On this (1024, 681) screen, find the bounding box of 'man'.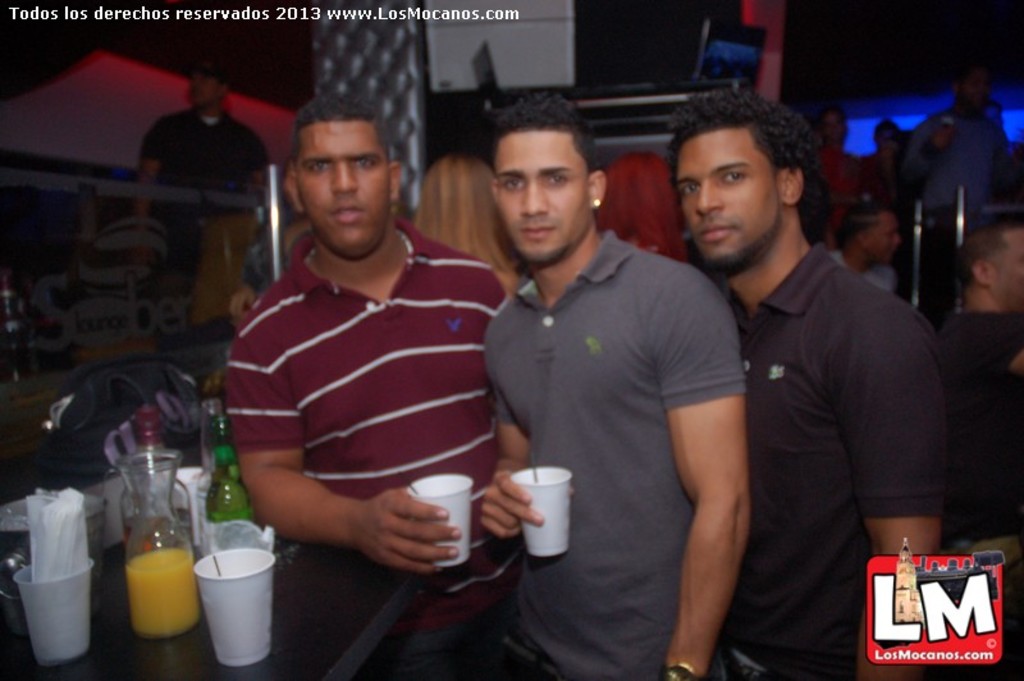
Bounding box: crop(132, 59, 271, 356).
